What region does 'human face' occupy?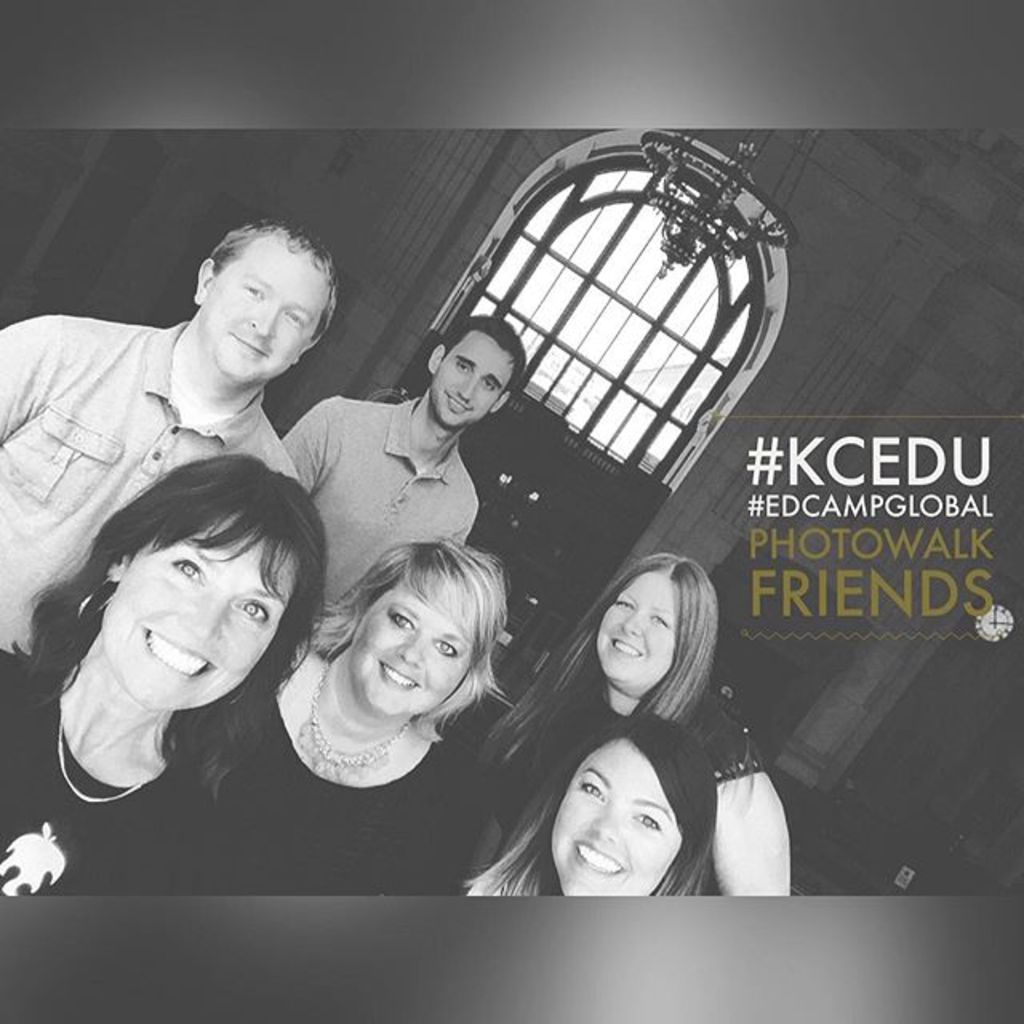
x1=430 y1=331 x2=515 y2=430.
